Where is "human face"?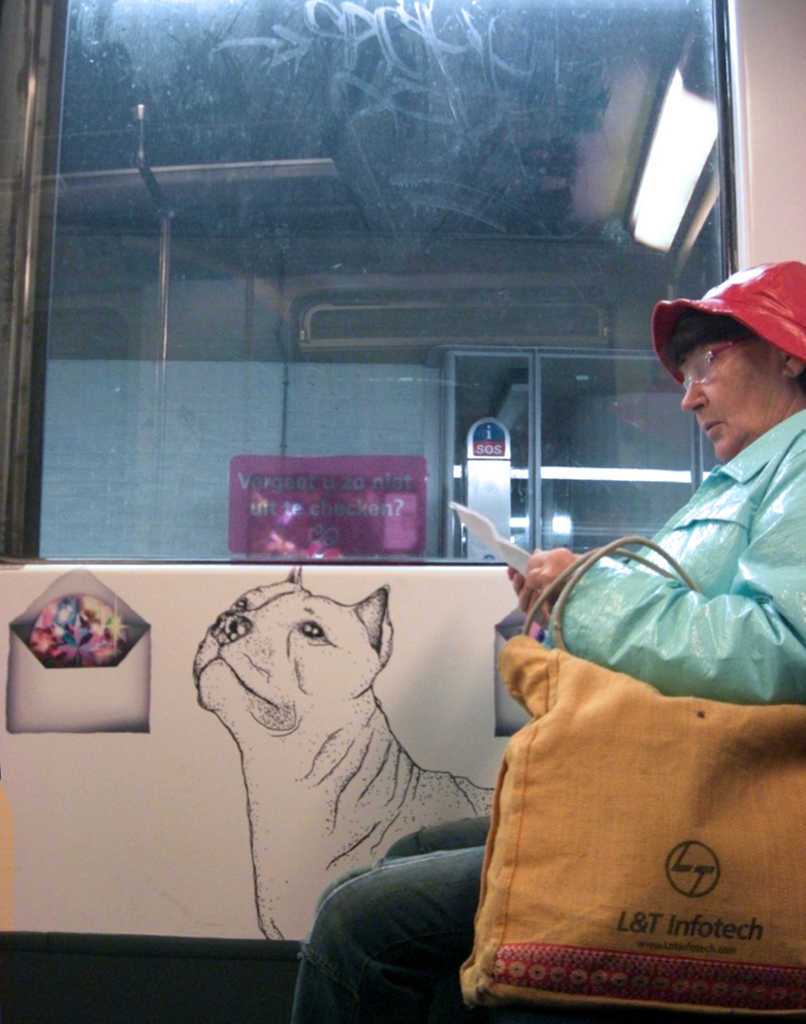
rect(679, 349, 782, 455).
